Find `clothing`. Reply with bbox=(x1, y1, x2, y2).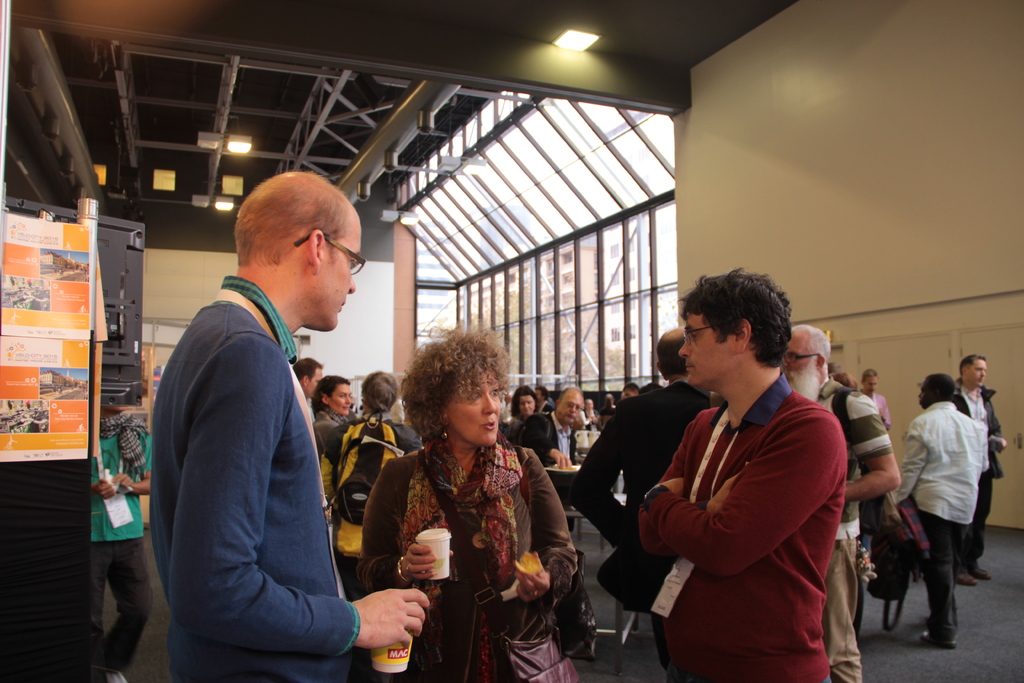
bbox=(144, 295, 355, 680).
